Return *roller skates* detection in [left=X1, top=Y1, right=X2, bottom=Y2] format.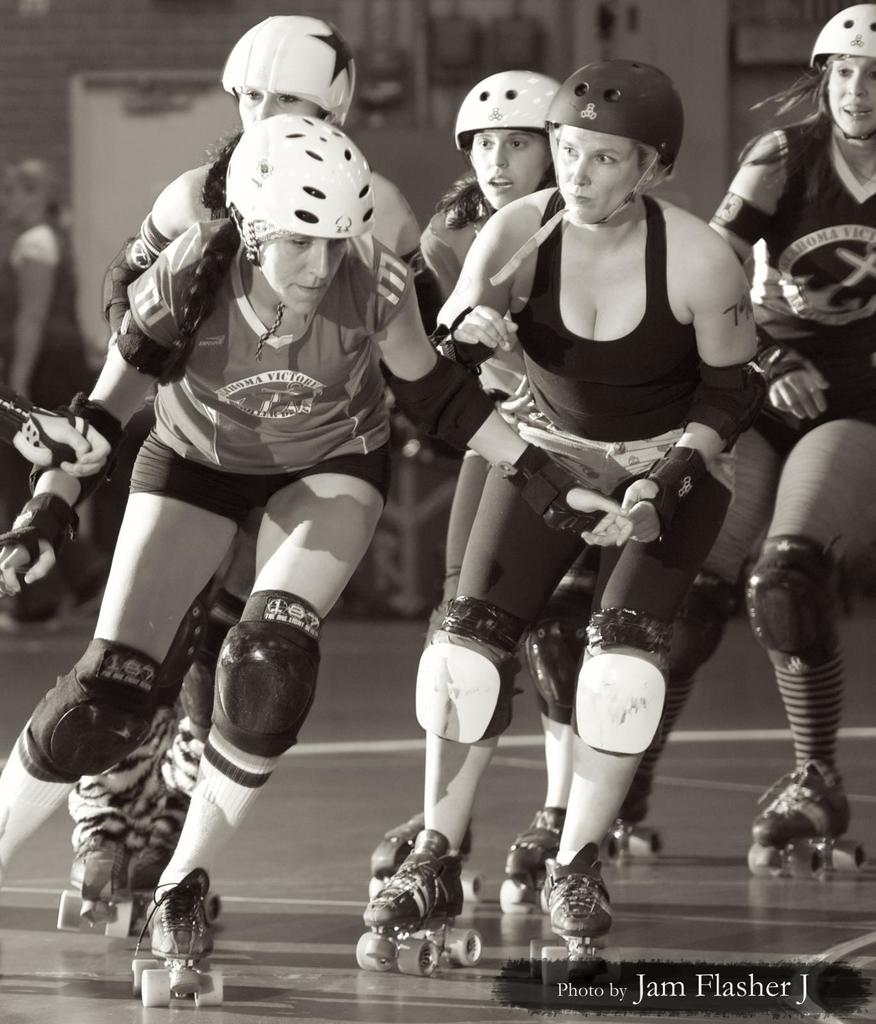
[left=352, top=826, right=486, bottom=983].
